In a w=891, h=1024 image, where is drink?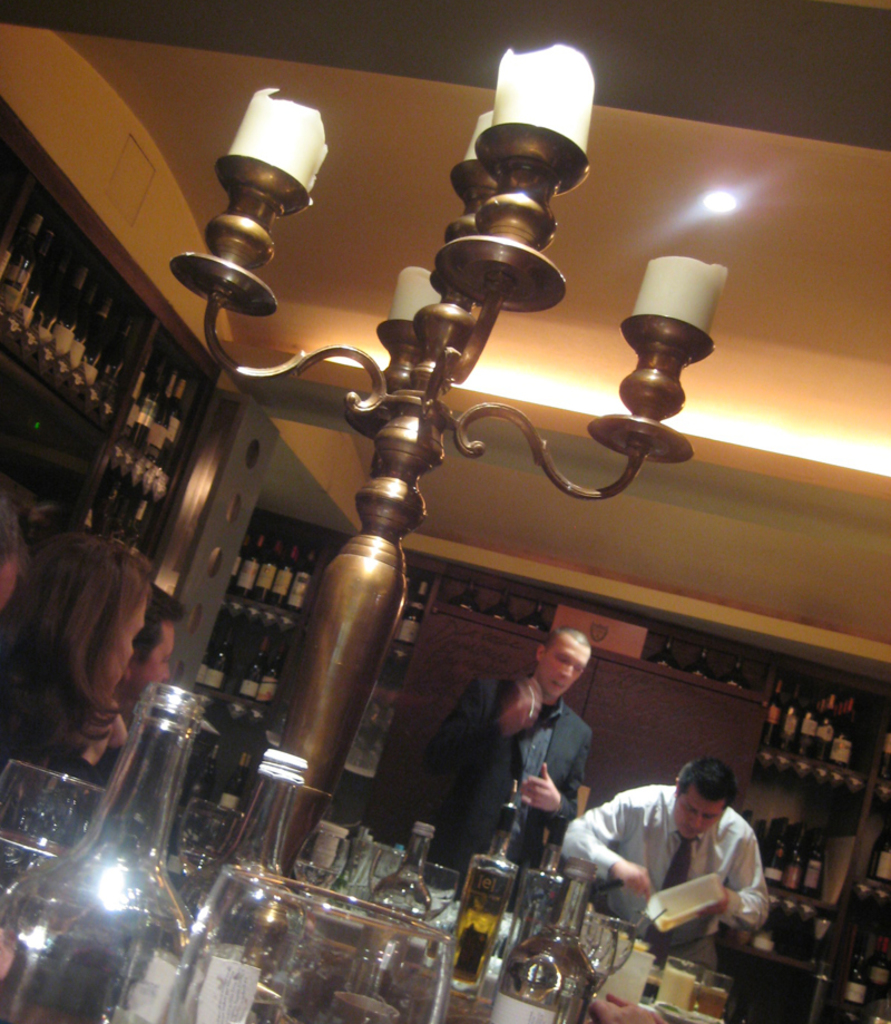
select_region(271, 539, 295, 598).
